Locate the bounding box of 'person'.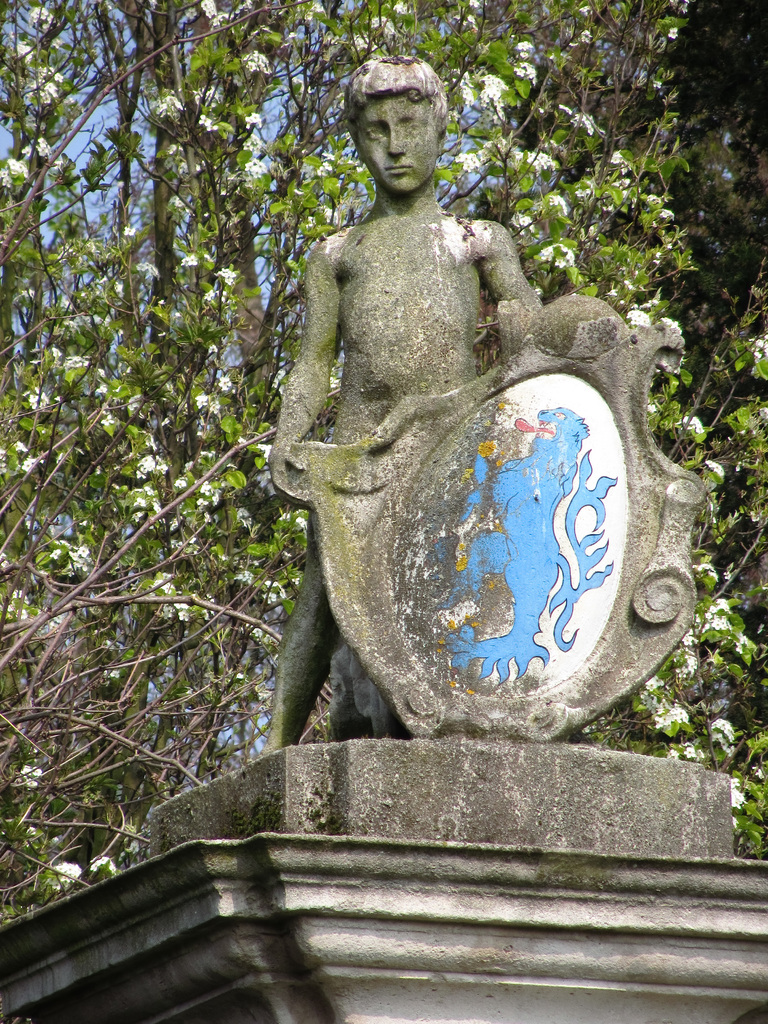
Bounding box: 256/47/548/760.
